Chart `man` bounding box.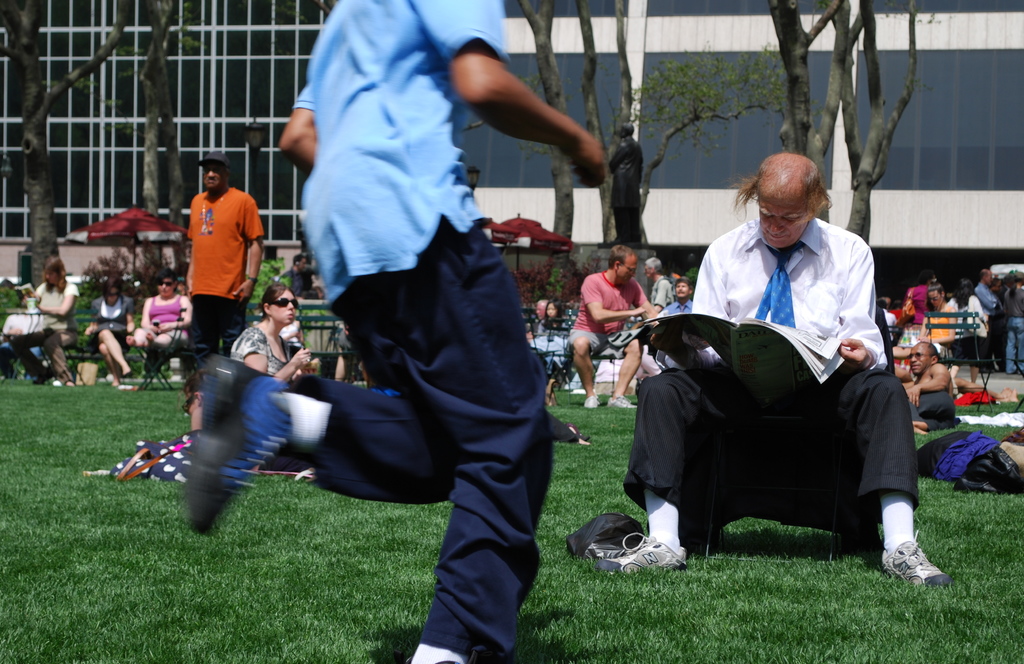
Charted: locate(904, 339, 954, 430).
